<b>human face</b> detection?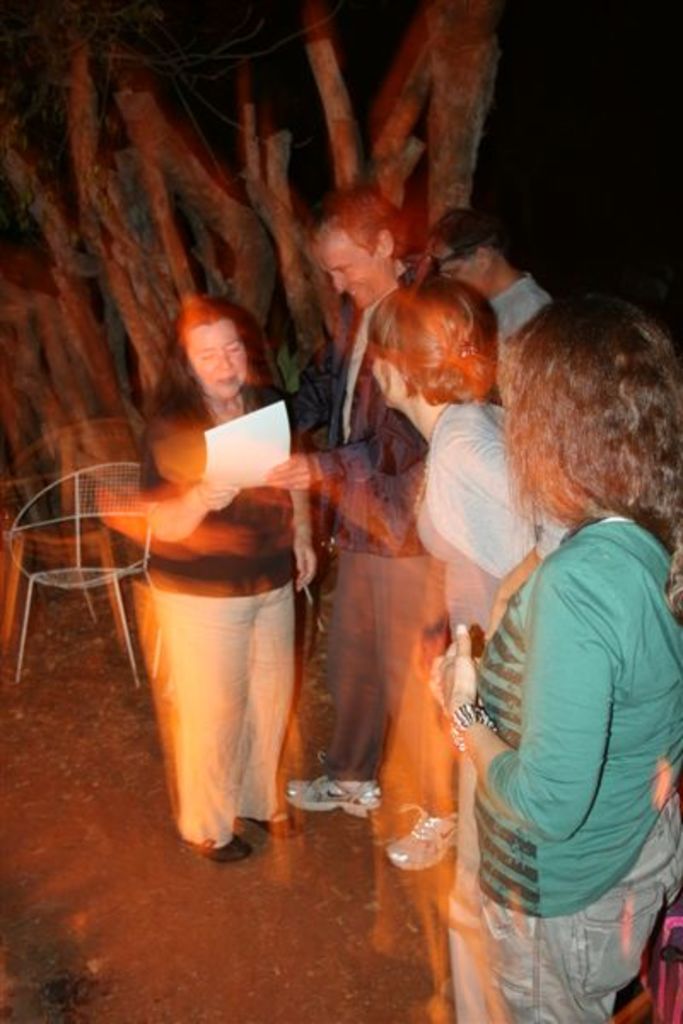
x1=435 y1=244 x2=487 y2=287
